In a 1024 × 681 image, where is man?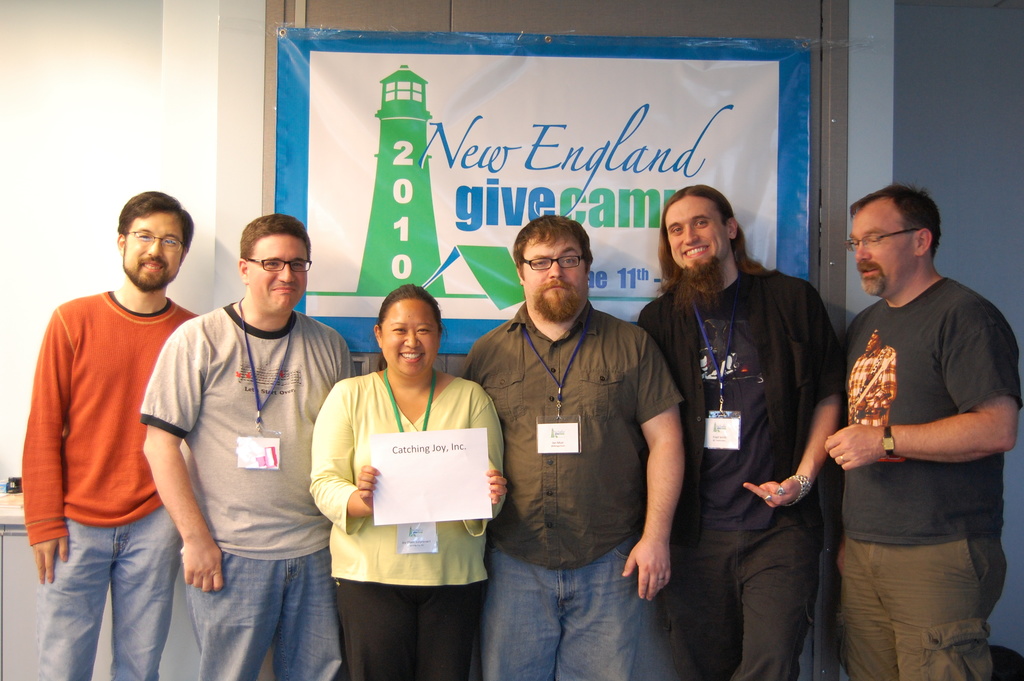
region(461, 203, 691, 680).
